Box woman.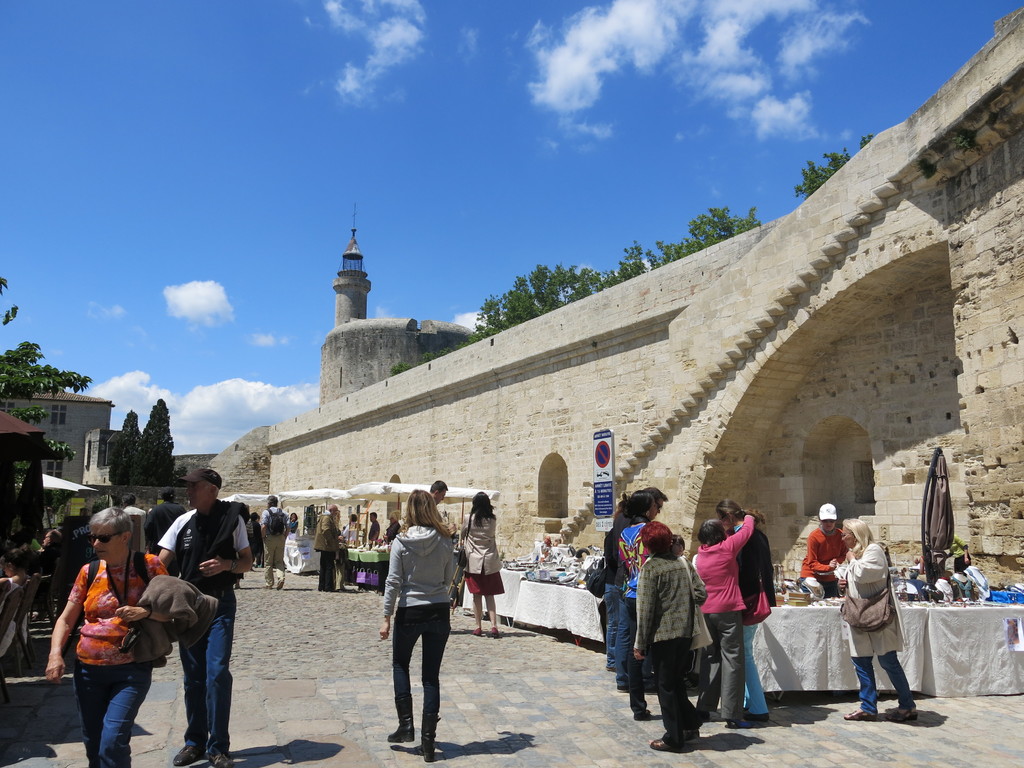
region(42, 519, 157, 759).
